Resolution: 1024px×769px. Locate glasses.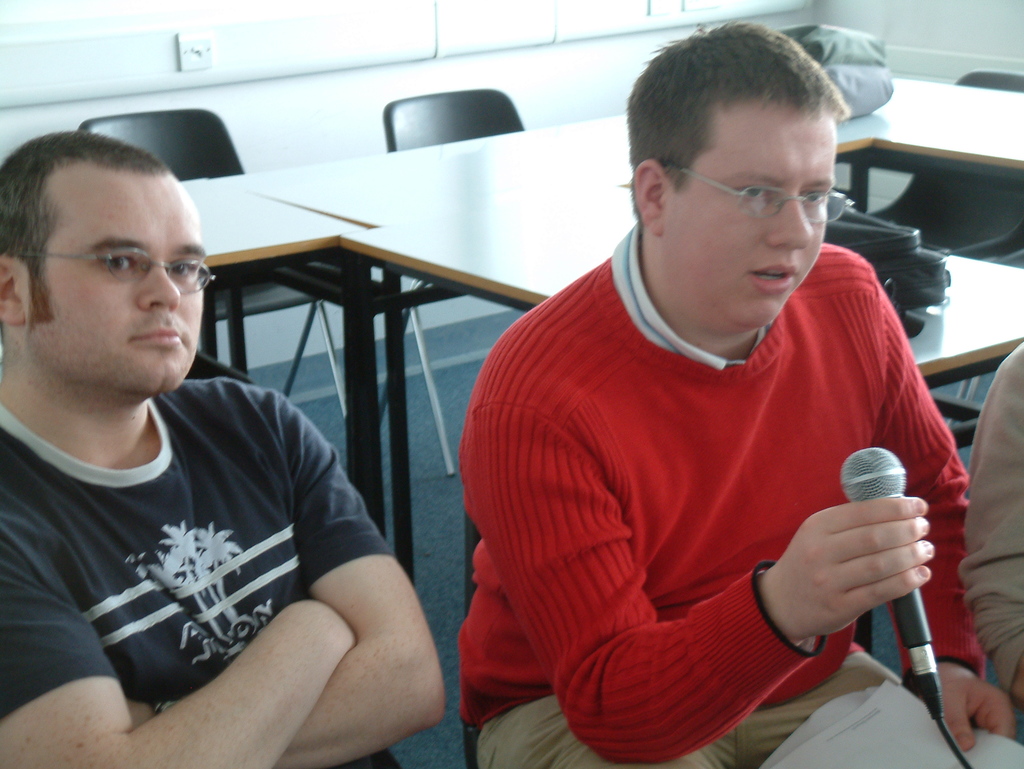
Rect(674, 163, 853, 230).
